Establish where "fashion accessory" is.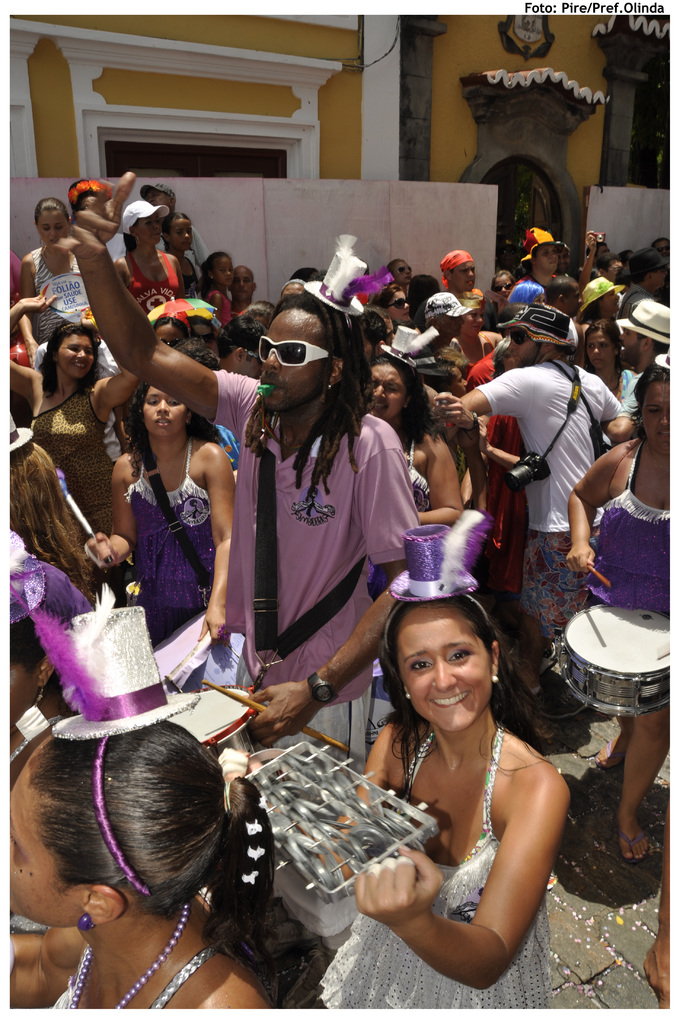
Established at x1=521 y1=225 x2=567 y2=264.
